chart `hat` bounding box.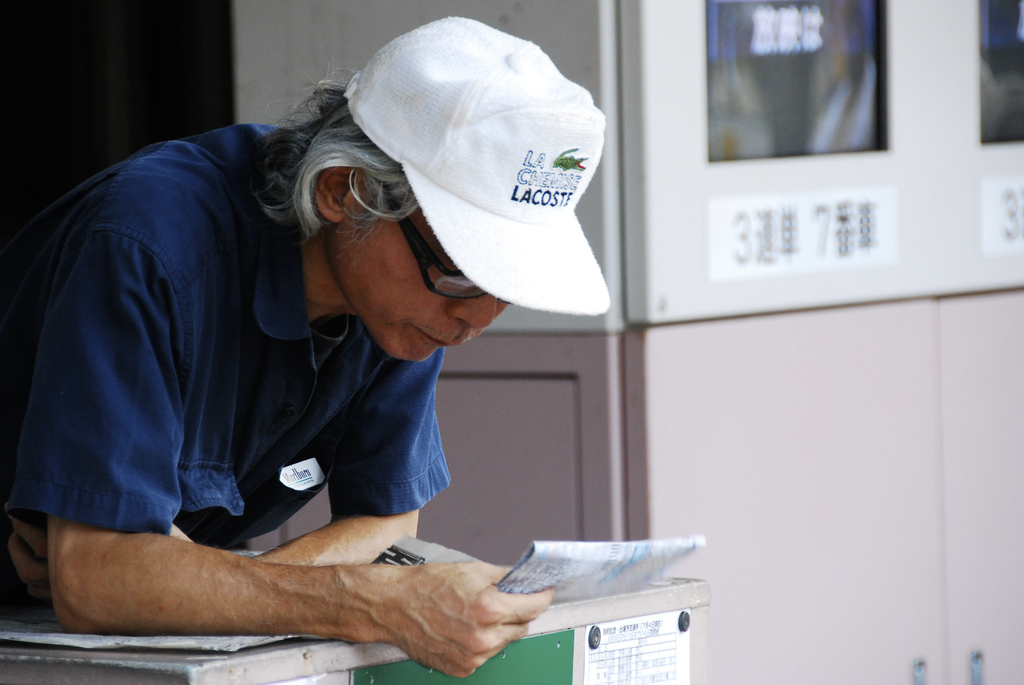
Charted: [340, 12, 611, 316].
